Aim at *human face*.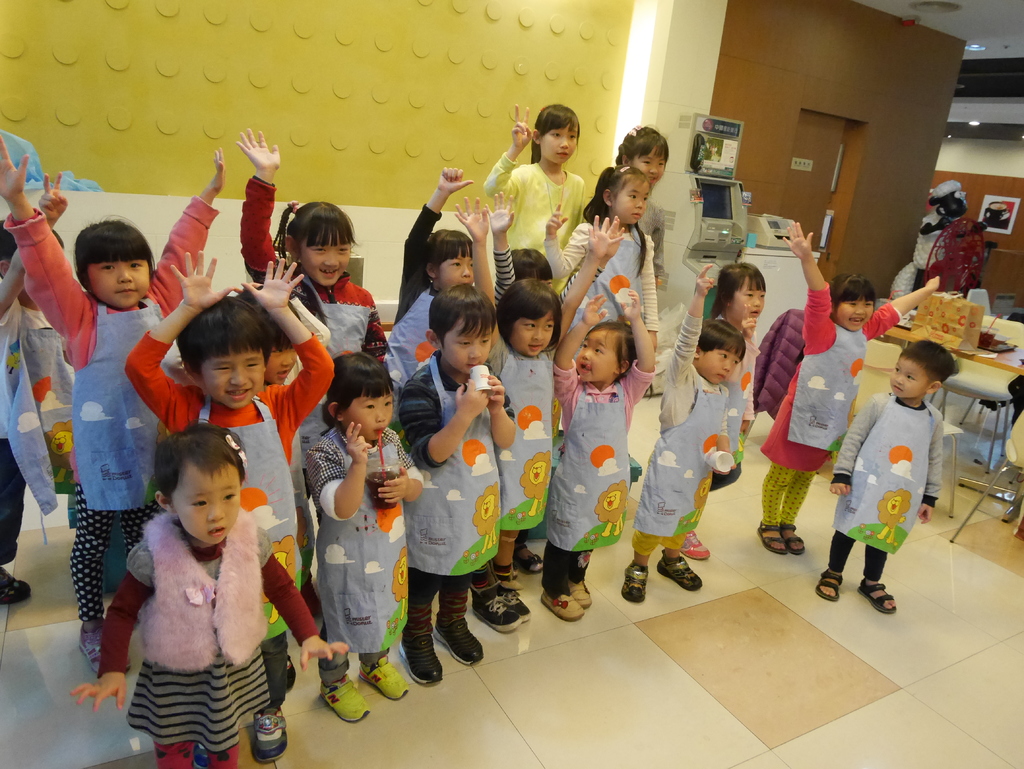
Aimed at l=631, t=145, r=666, b=185.
